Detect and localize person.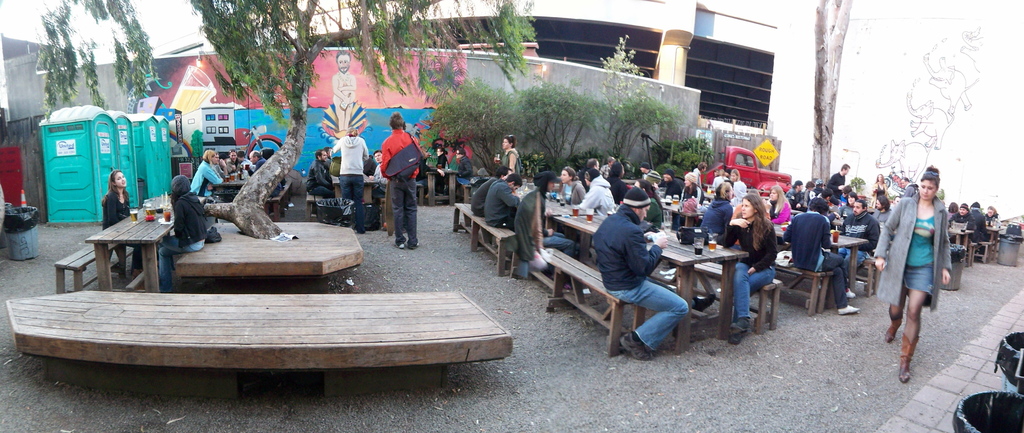
Localized at detection(981, 202, 1002, 232).
